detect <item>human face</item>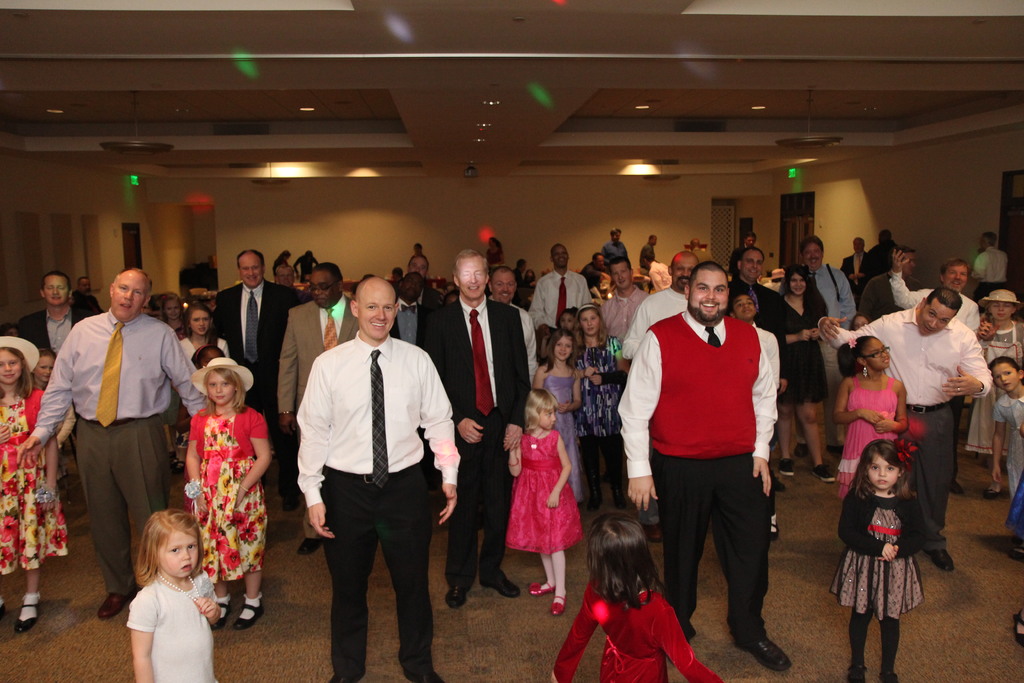
x1=491 y1=270 x2=517 y2=305
